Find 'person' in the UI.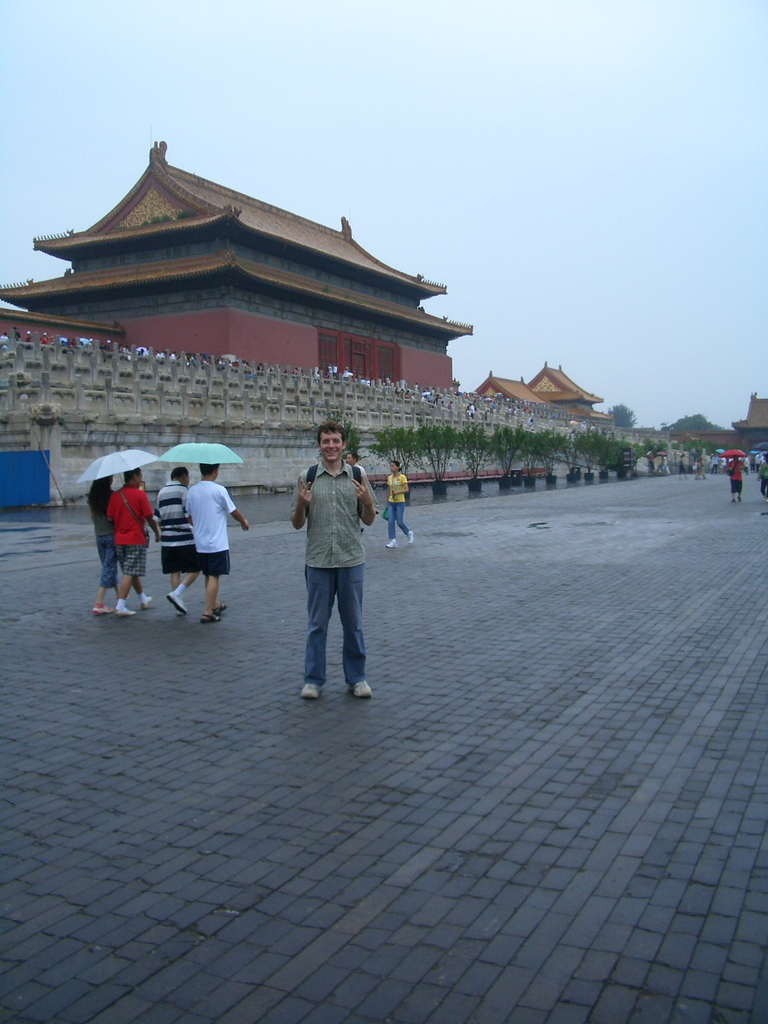
UI element at 383 457 420 548.
